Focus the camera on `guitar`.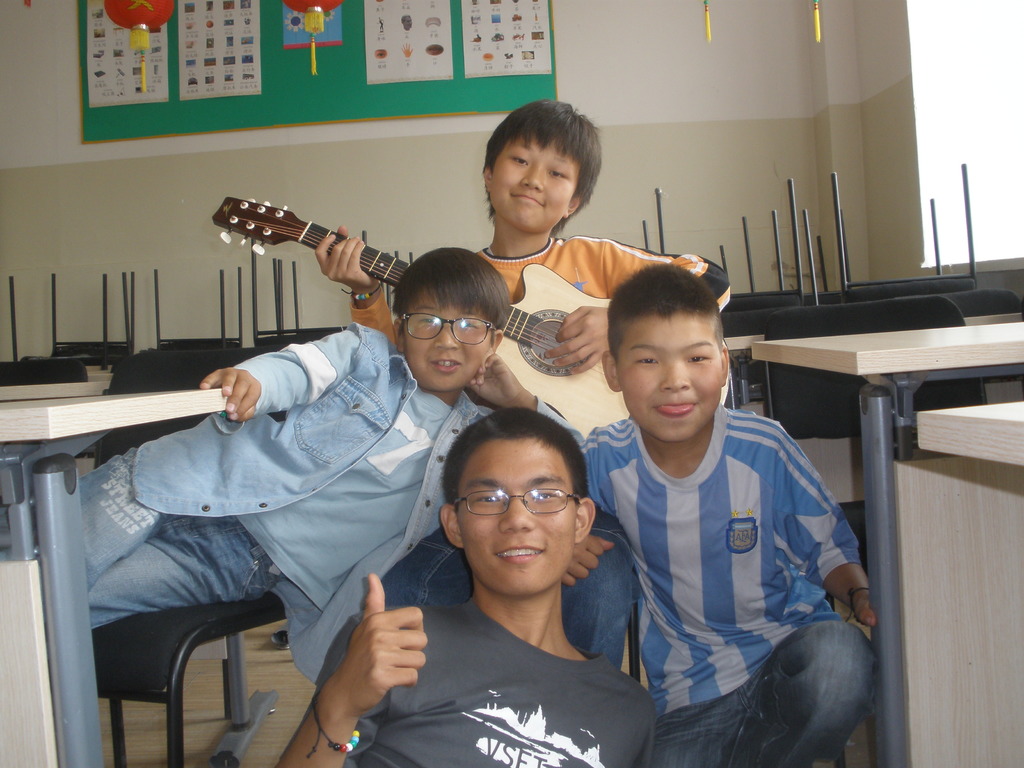
Focus region: <box>216,191,727,443</box>.
